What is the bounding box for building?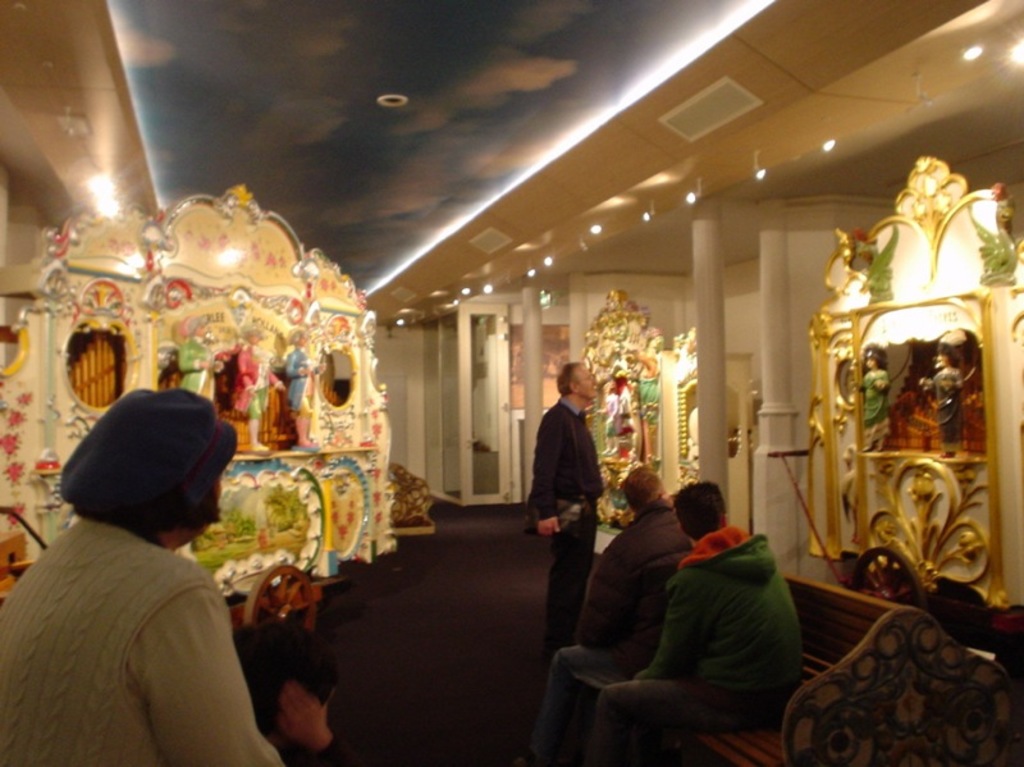
region(0, 0, 1023, 766).
